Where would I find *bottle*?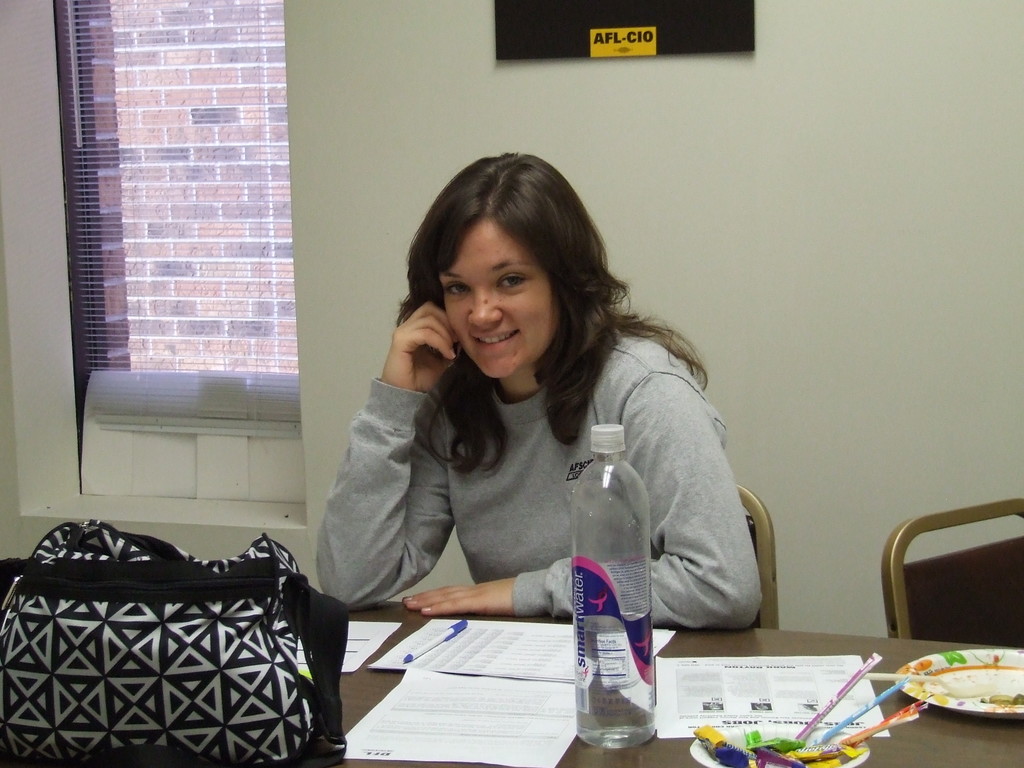
At crop(573, 422, 657, 753).
